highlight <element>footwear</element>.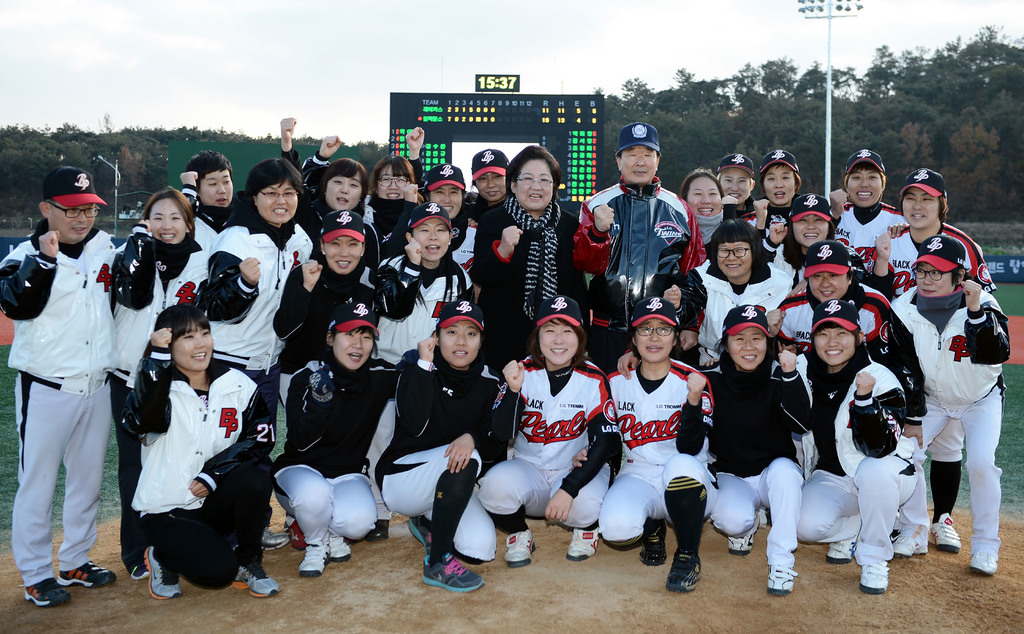
Highlighted region: left=233, top=560, right=287, bottom=601.
